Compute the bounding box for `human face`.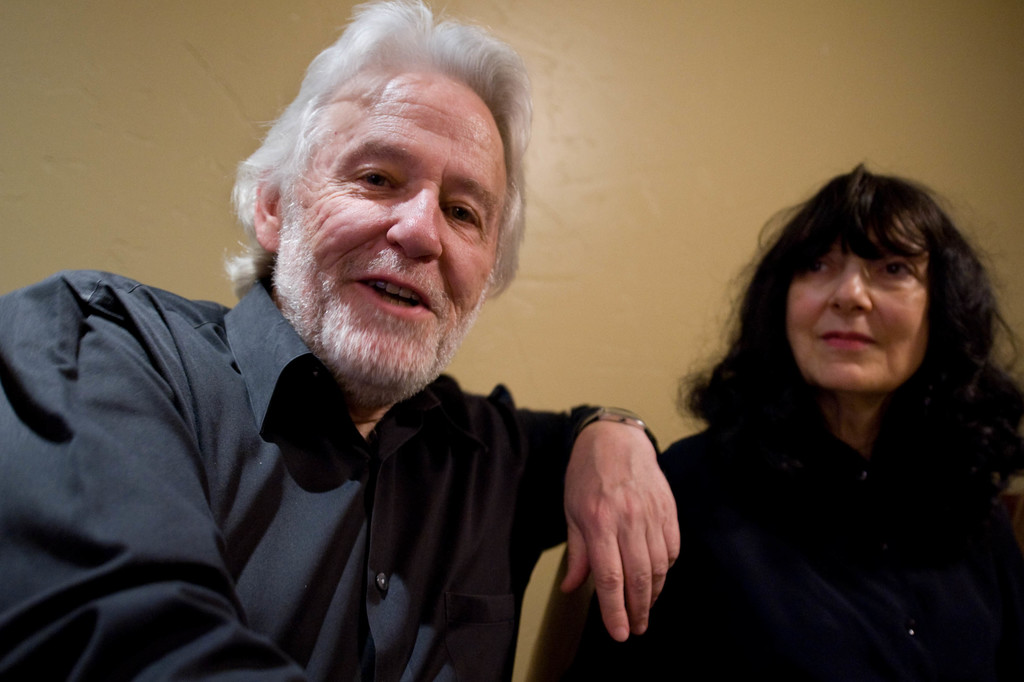
box=[789, 236, 931, 400].
